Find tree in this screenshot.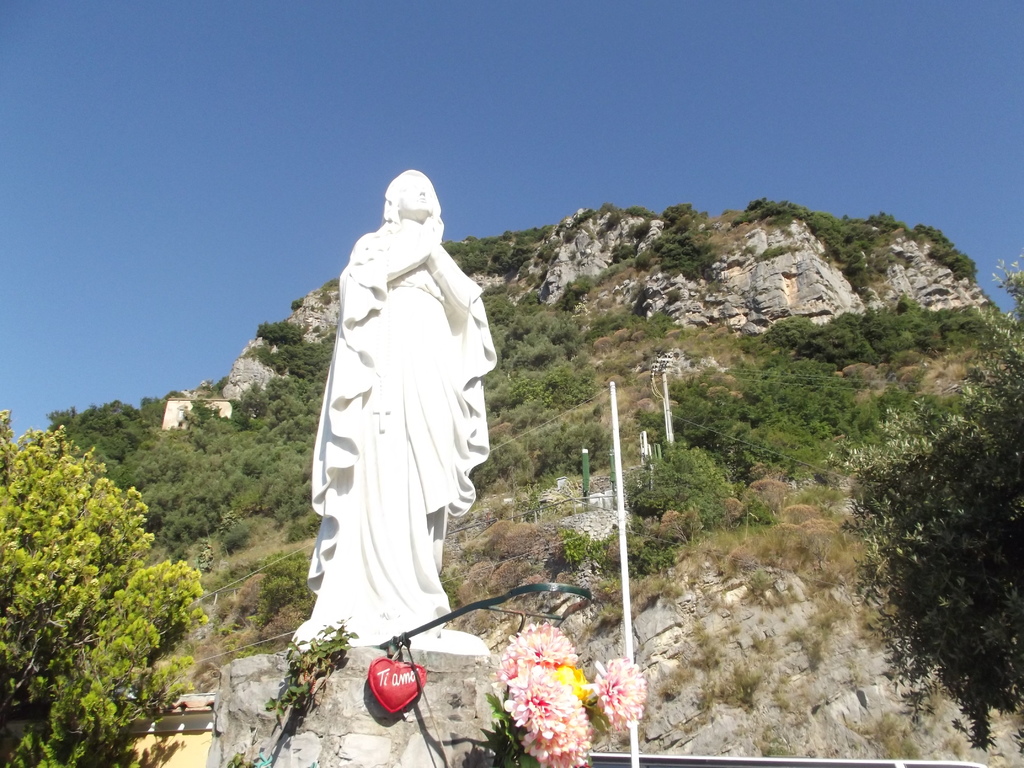
The bounding box for tree is rect(260, 339, 324, 376).
